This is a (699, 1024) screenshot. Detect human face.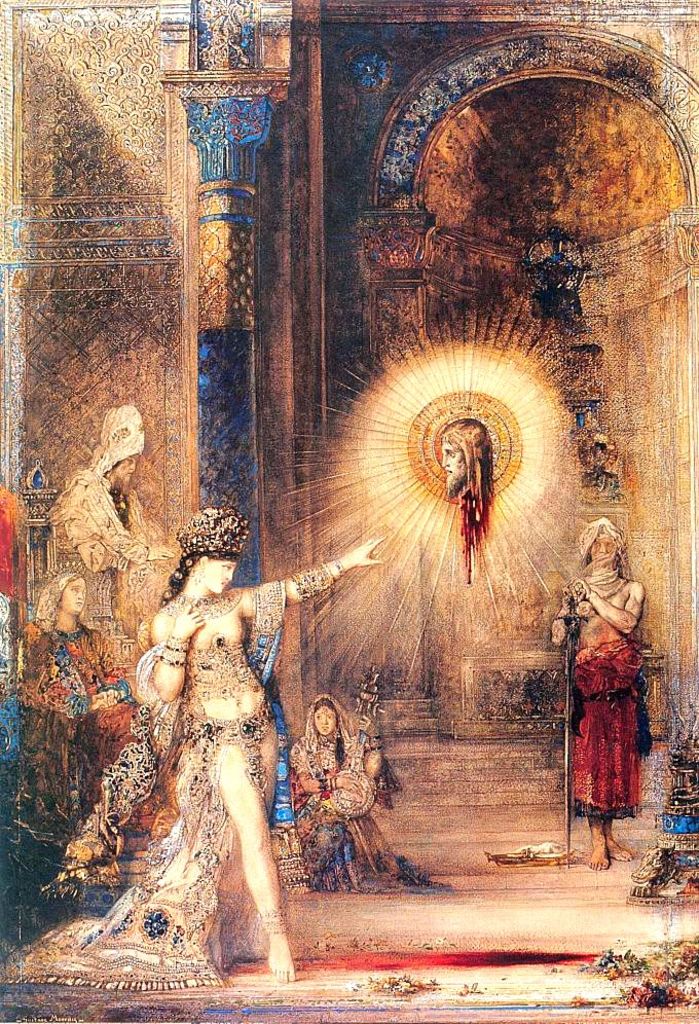
(left=314, top=709, right=339, bottom=739).
